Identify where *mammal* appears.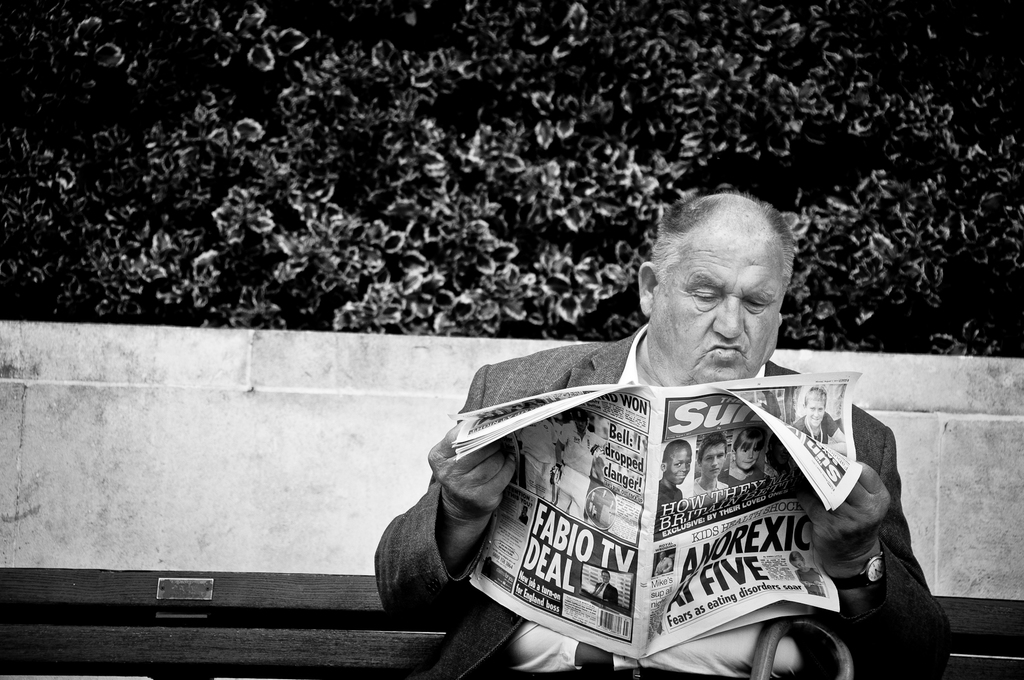
Appears at <region>657, 437, 694, 505</region>.
